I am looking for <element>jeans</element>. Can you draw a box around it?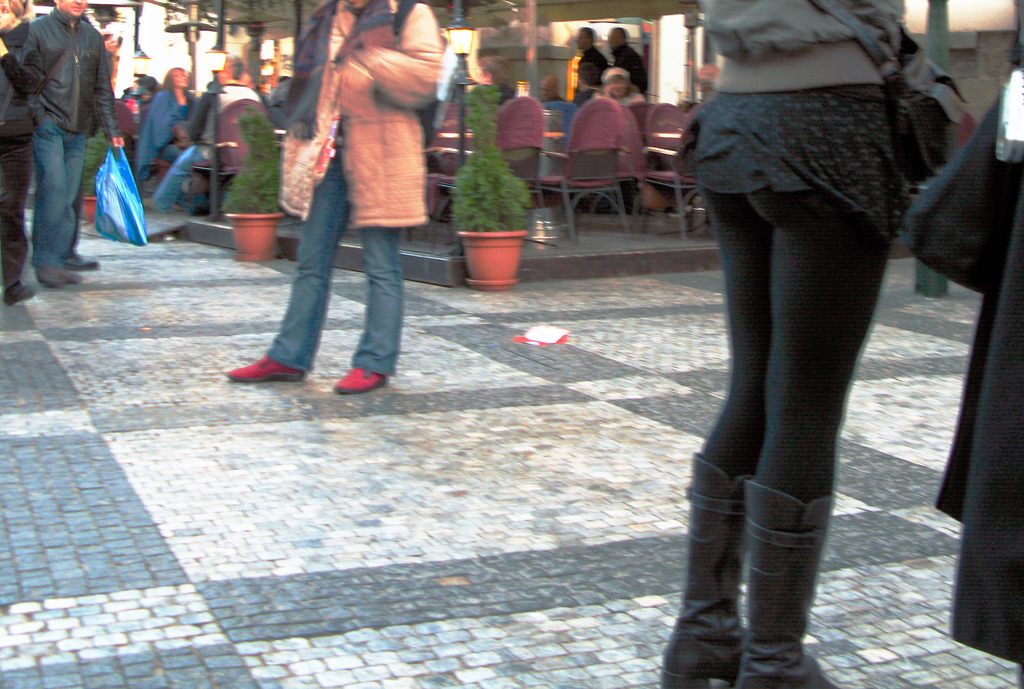
Sure, the bounding box is <box>150,148,209,212</box>.
